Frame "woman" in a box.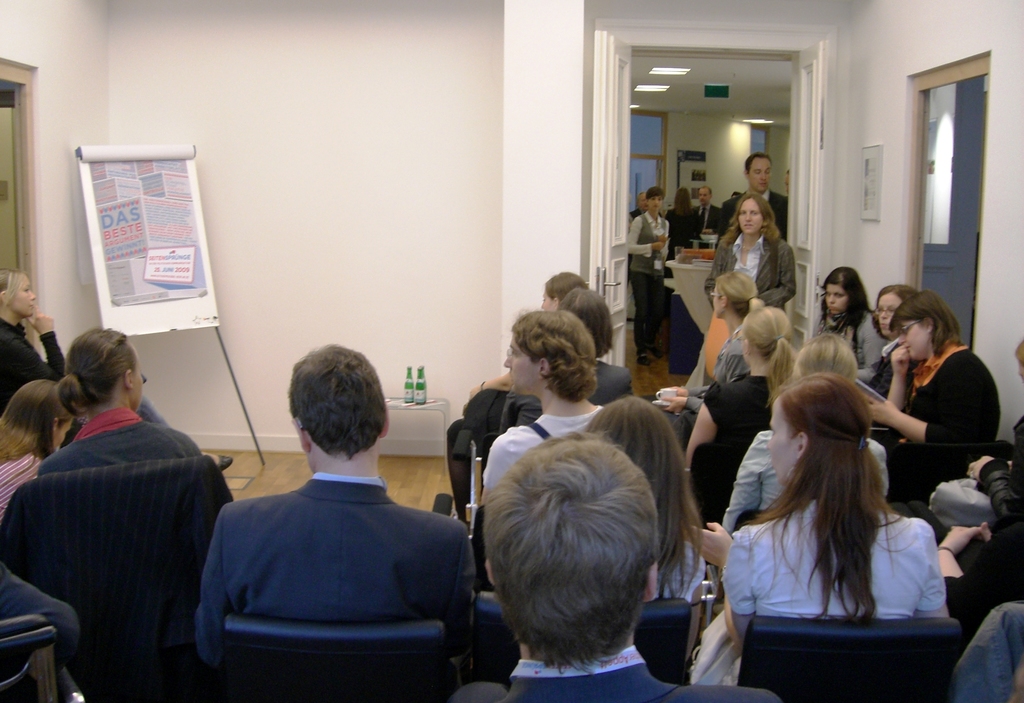
bbox(703, 197, 795, 302).
